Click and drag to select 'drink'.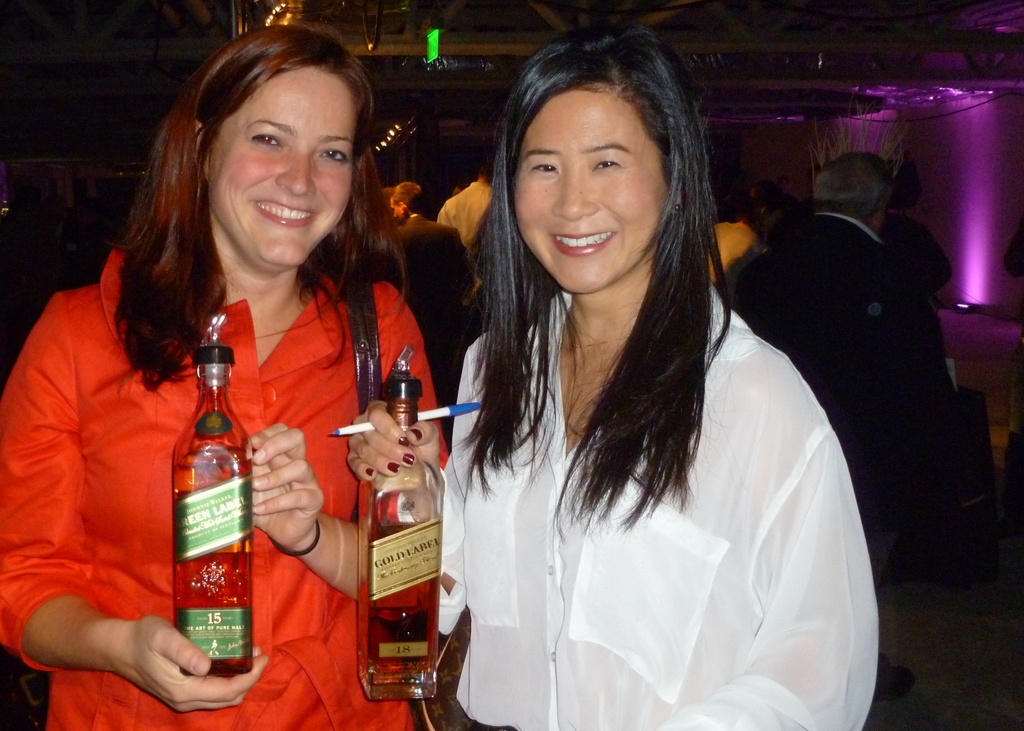
Selection: rect(357, 342, 447, 697).
